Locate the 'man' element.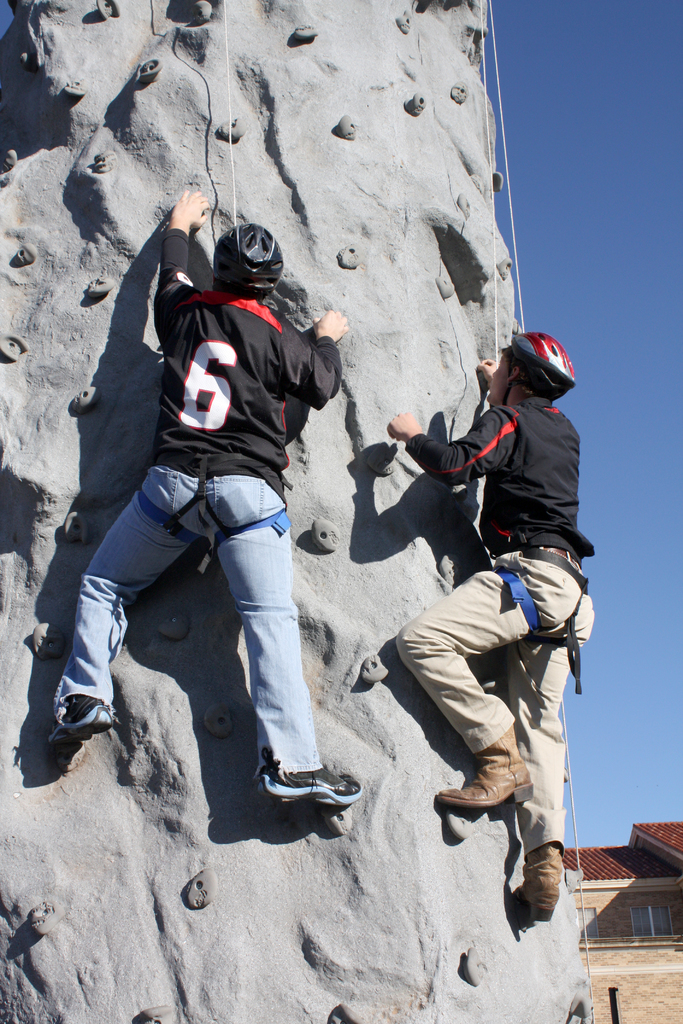
Element bbox: 389/332/601/927.
